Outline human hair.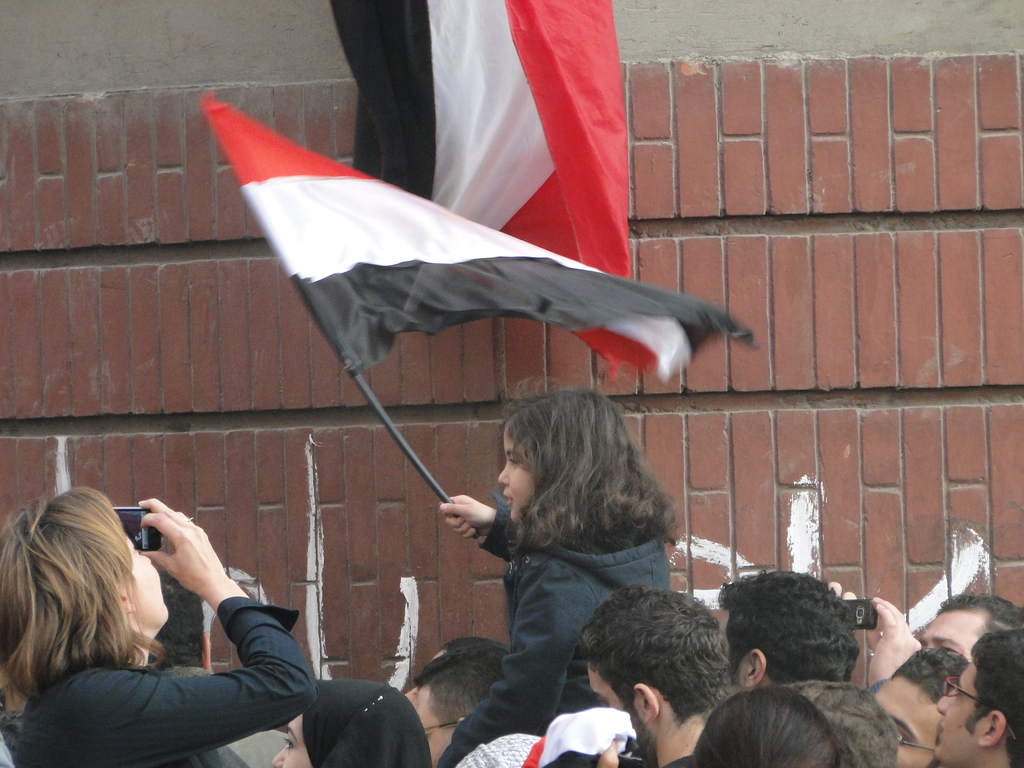
Outline: 932:593:1023:634.
